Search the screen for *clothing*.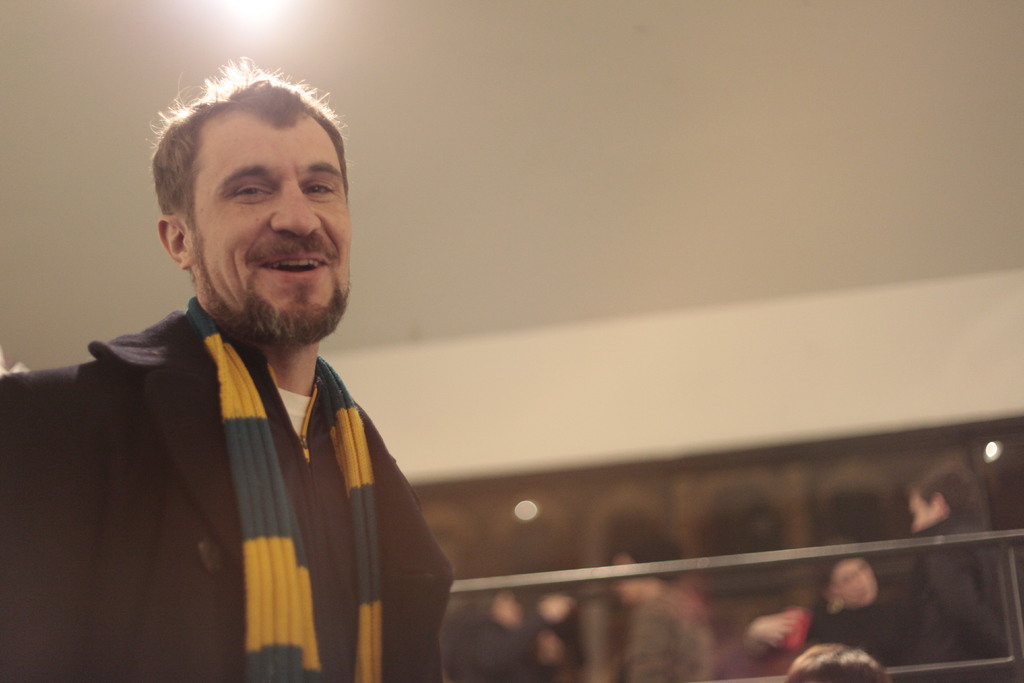
Found at (812,539,896,670).
